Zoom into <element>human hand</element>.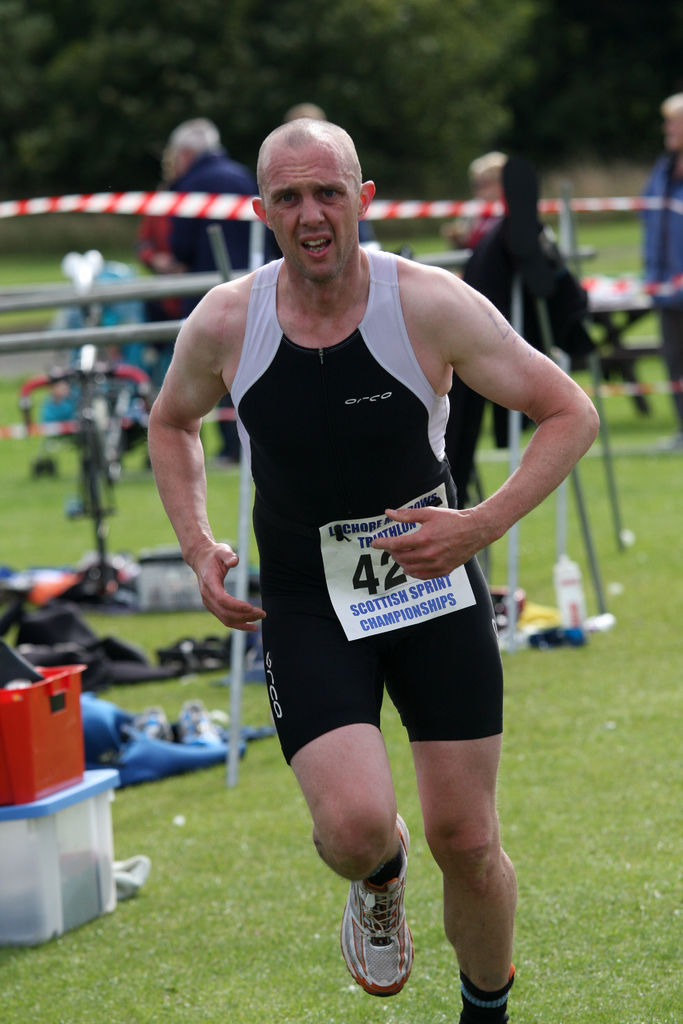
Zoom target: crop(370, 508, 477, 586).
